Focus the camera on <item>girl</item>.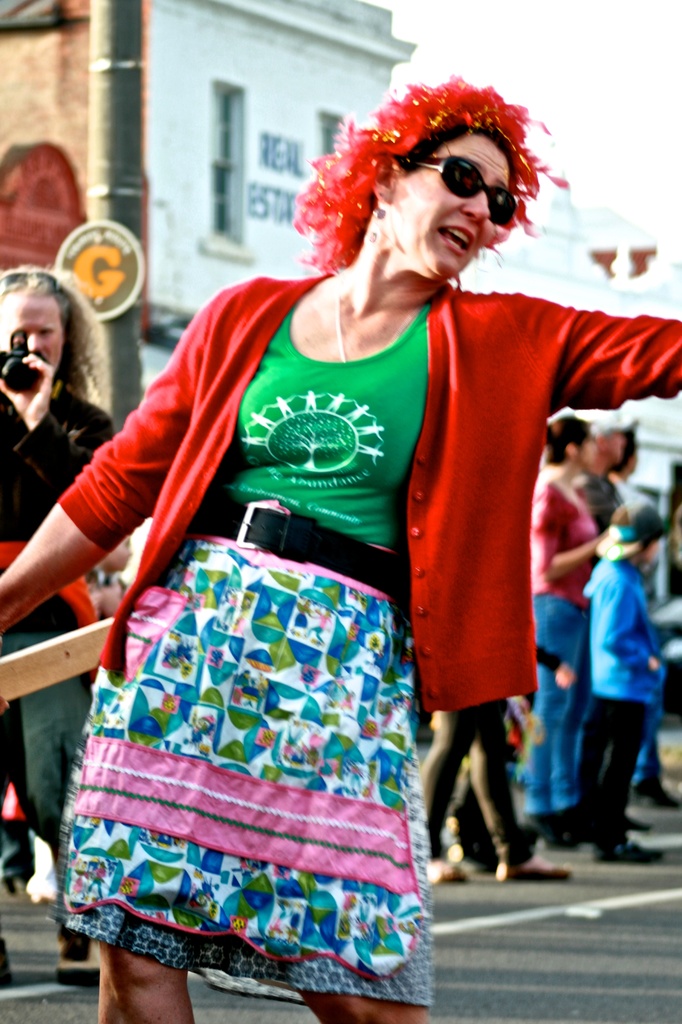
Focus region: x1=532, y1=401, x2=609, y2=842.
